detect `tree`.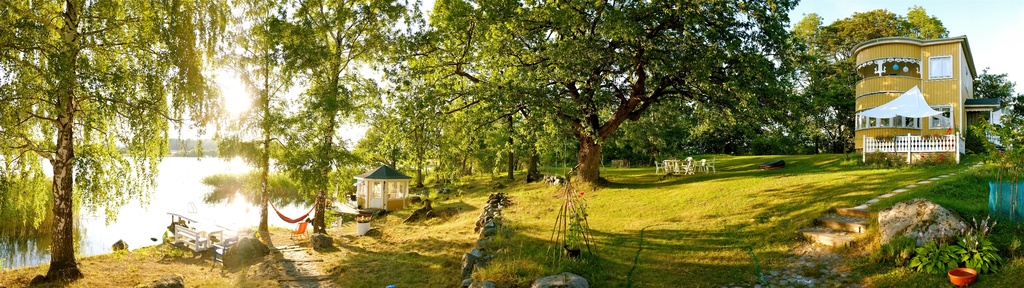
Detected at 799 2 1016 159.
